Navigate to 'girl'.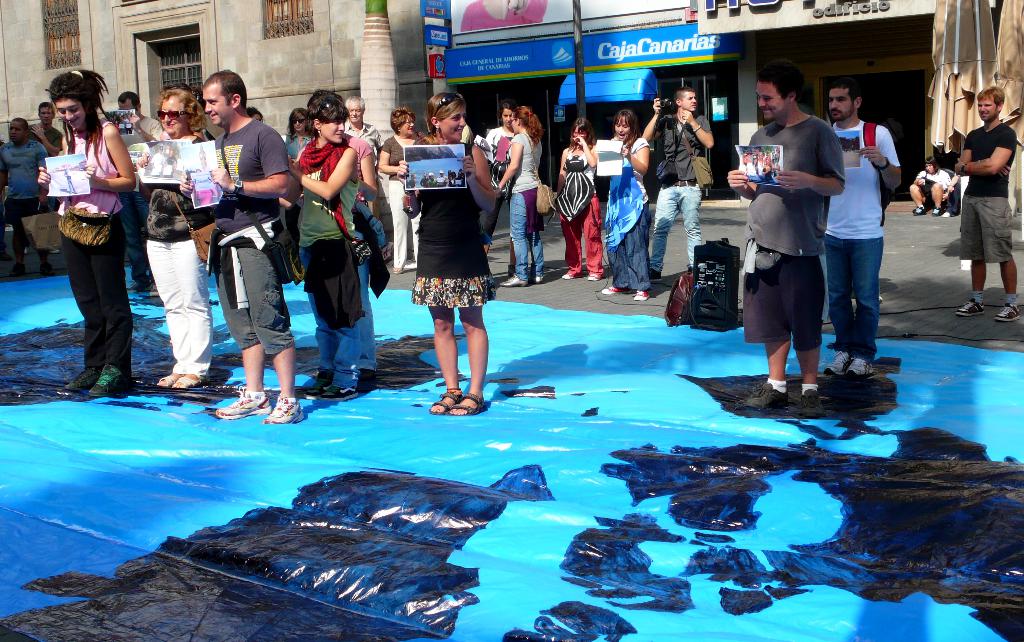
Navigation target: pyautogui.locateOnScreen(286, 107, 317, 233).
